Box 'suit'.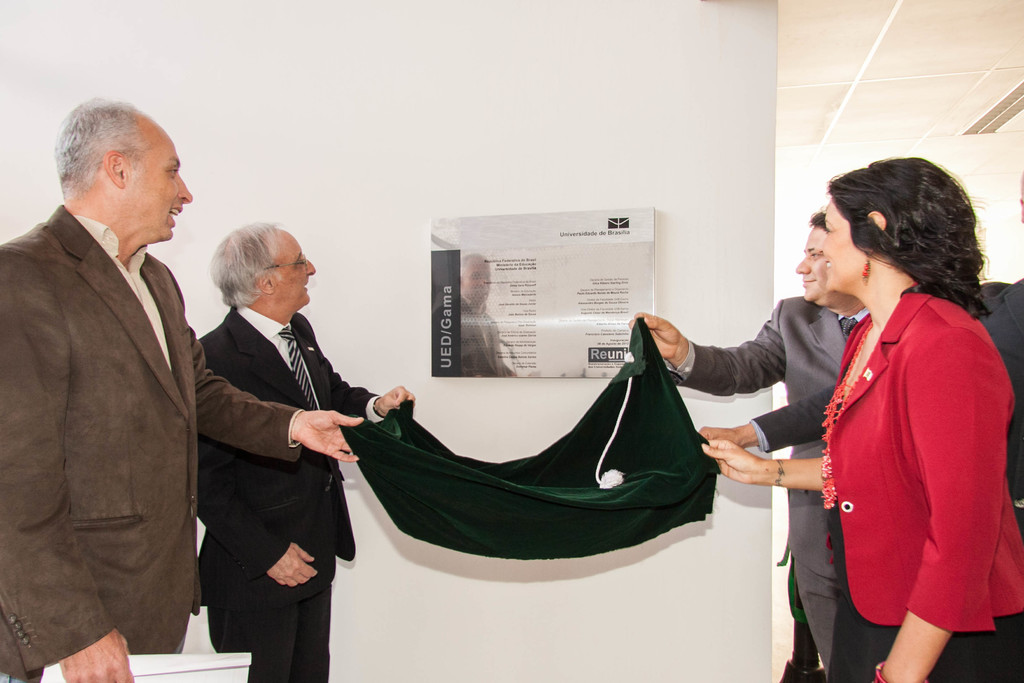
{"x1": 429, "y1": 292, "x2": 513, "y2": 378}.
